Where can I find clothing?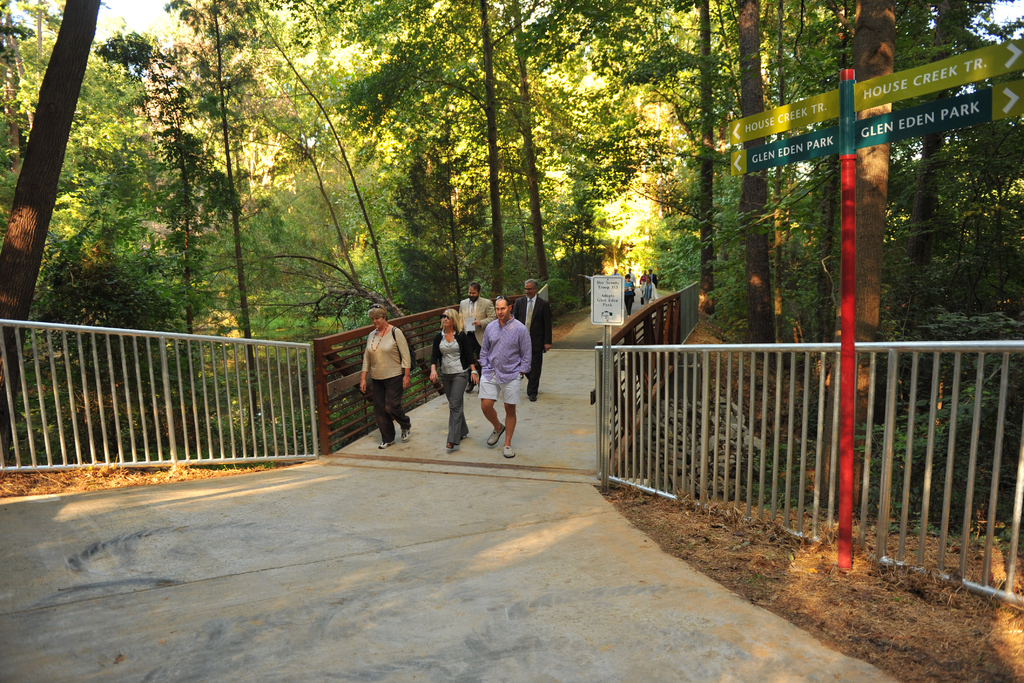
You can find it at x1=479, y1=312, x2=531, y2=404.
